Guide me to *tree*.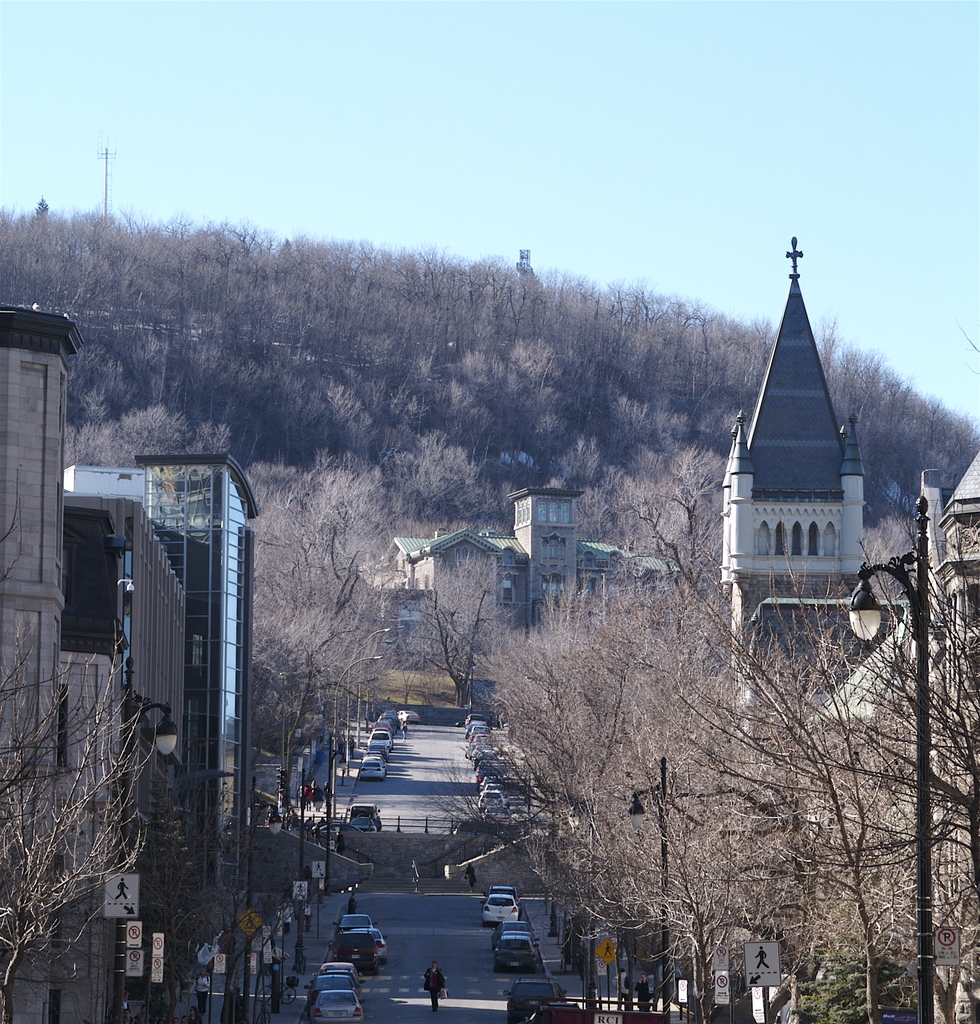
Guidance: crop(394, 426, 510, 538).
